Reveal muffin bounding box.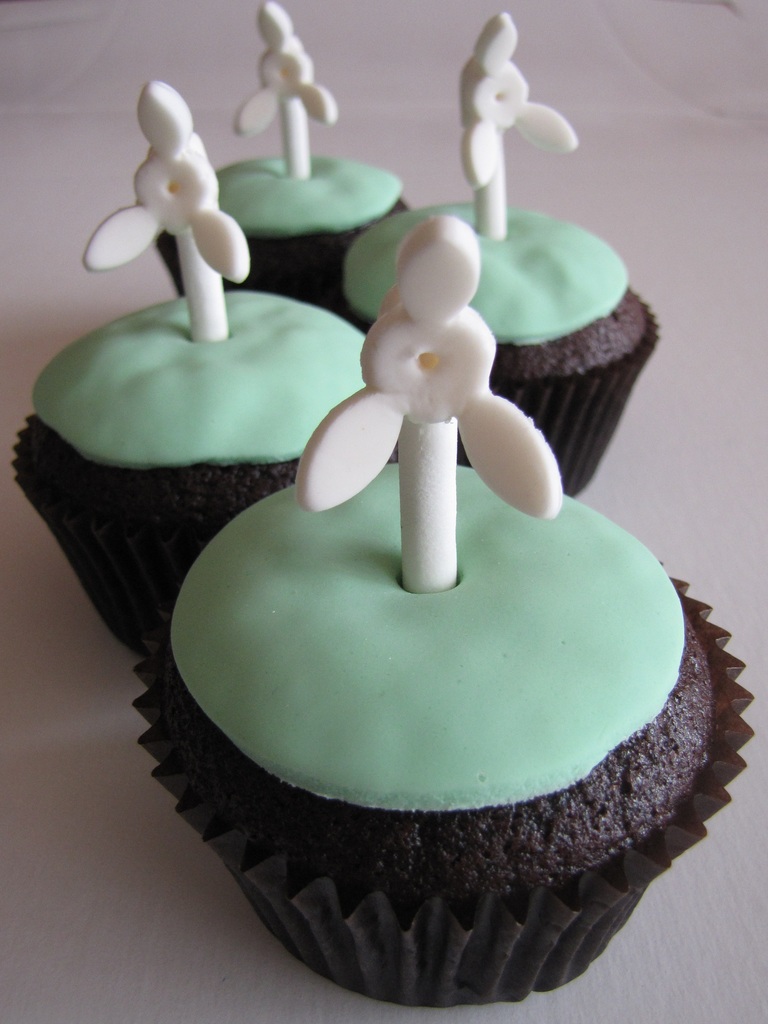
Revealed: crop(329, 8, 658, 498).
